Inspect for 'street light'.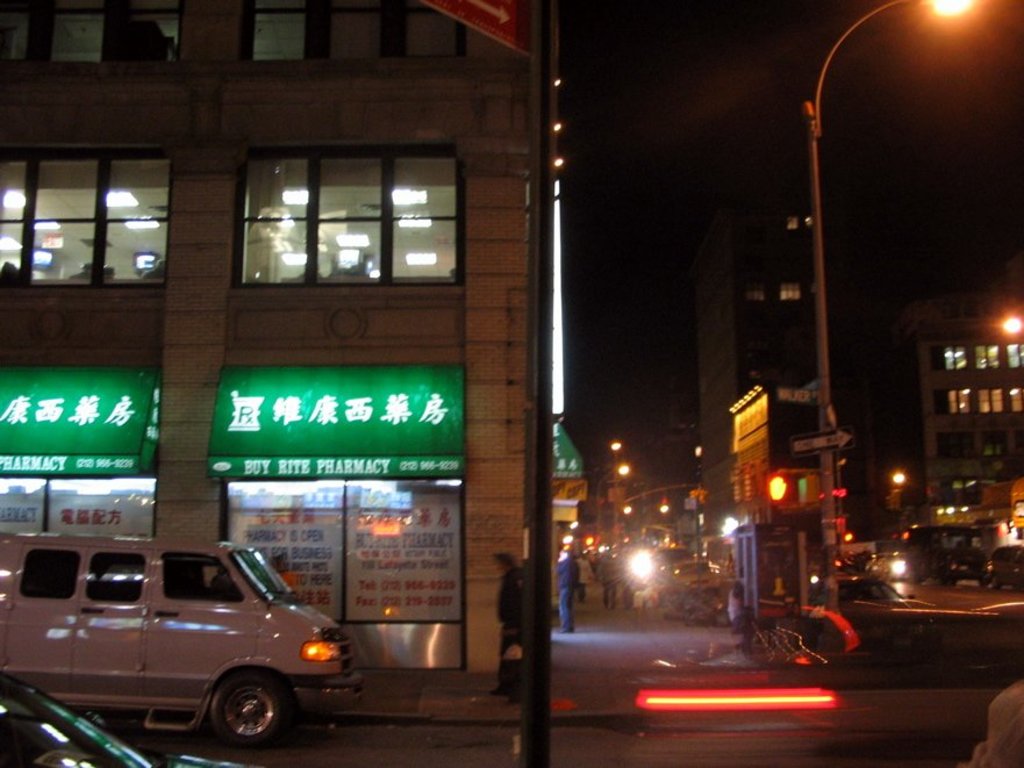
Inspection: Rect(622, 501, 628, 515).
